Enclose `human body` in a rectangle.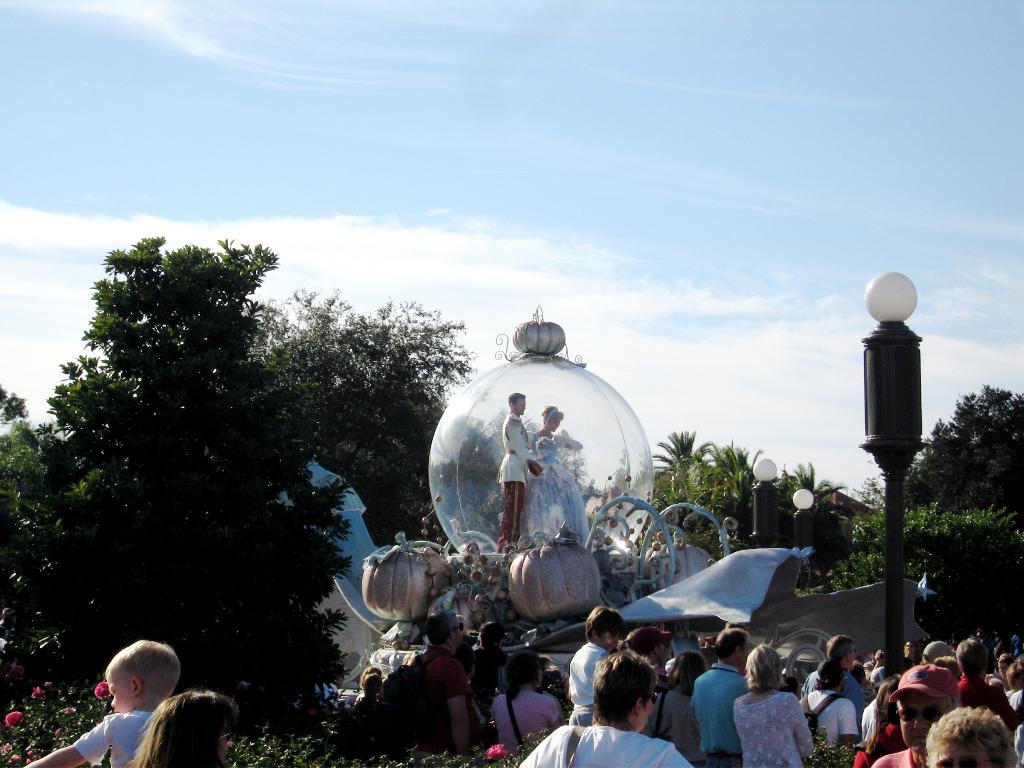
x1=876 y1=749 x2=931 y2=767.
